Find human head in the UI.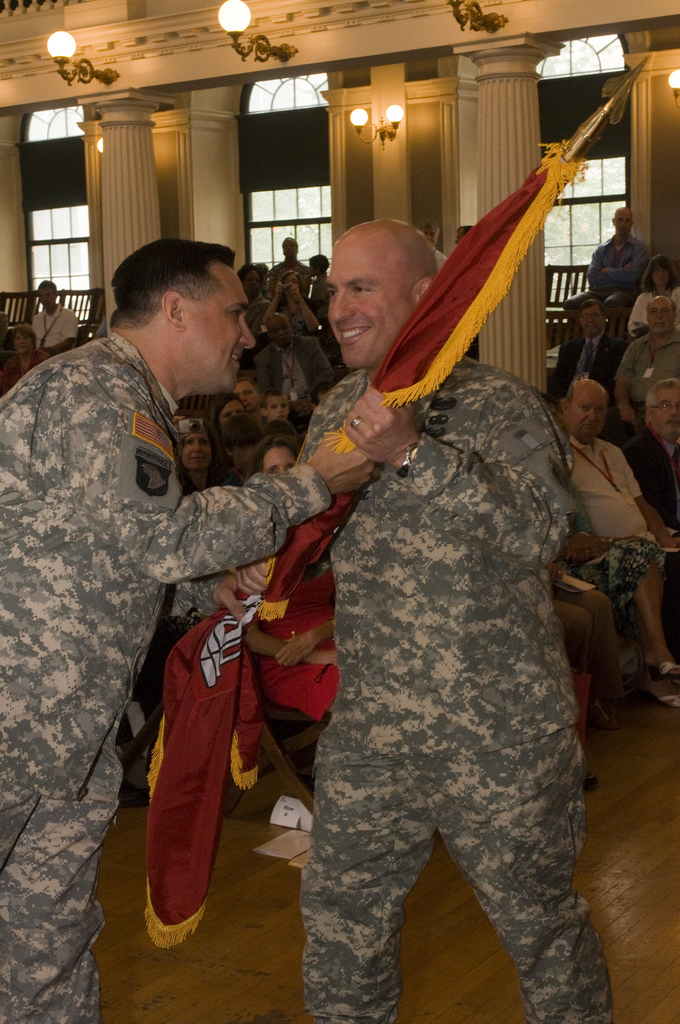
UI element at (x1=109, y1=236, x2=256, y2=394).
